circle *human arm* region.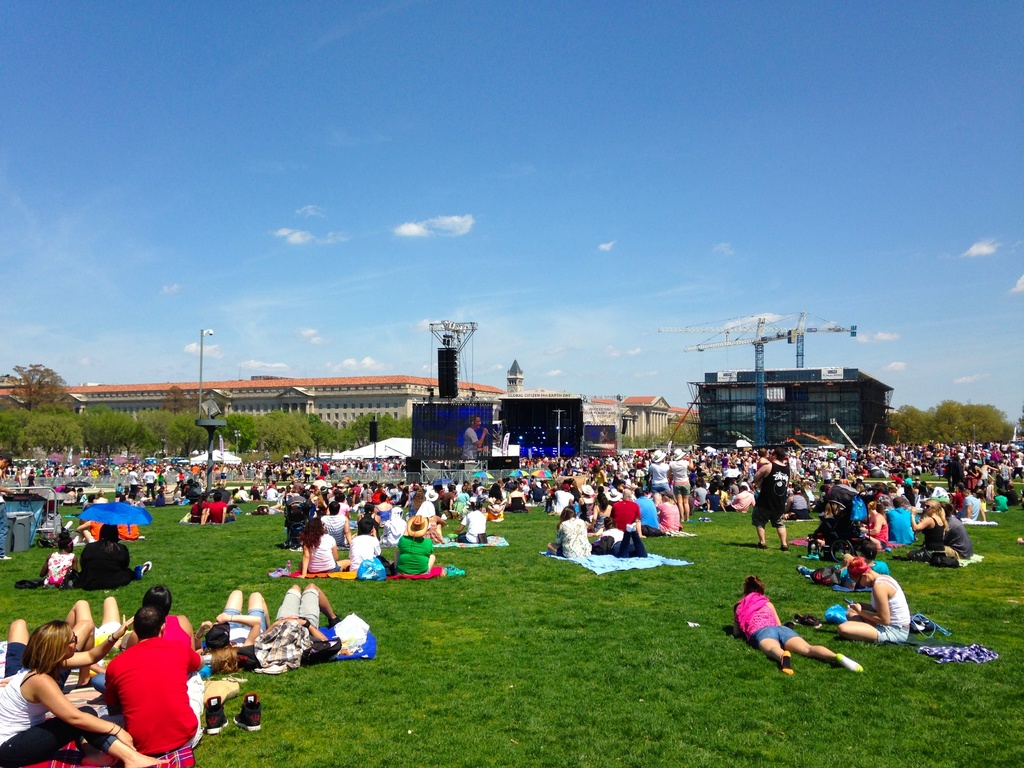
Region: [left=705, top=494, right=712, bottom=511].
